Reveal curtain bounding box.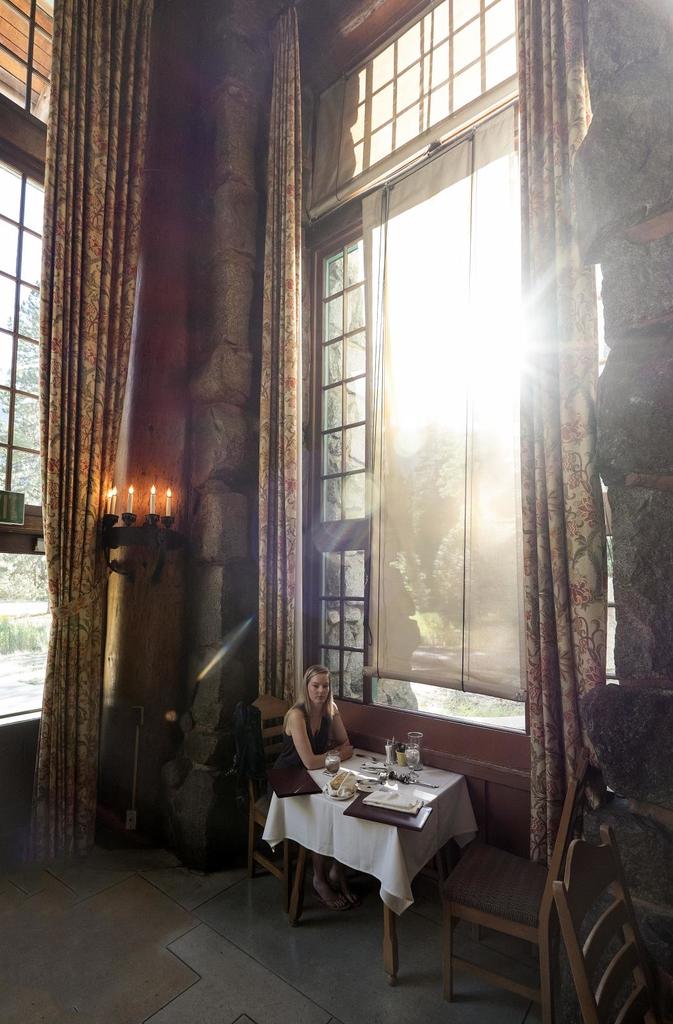
Revealed: (left=37, top=3, right=150, bottom=868).
